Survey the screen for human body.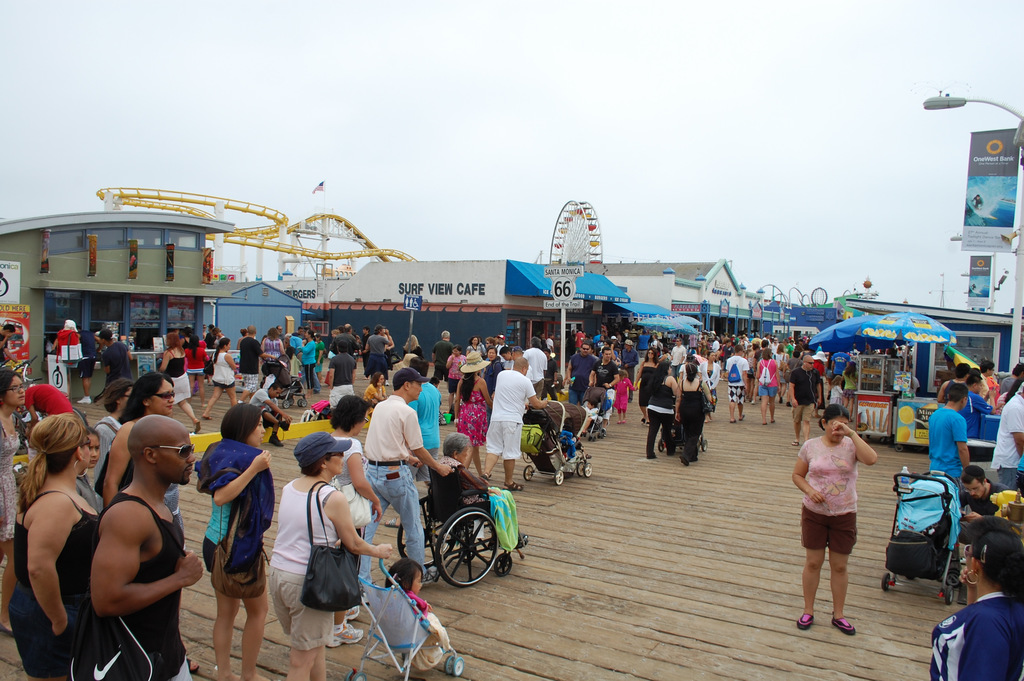
Survey found: region(961, 488, 1010, 541).
